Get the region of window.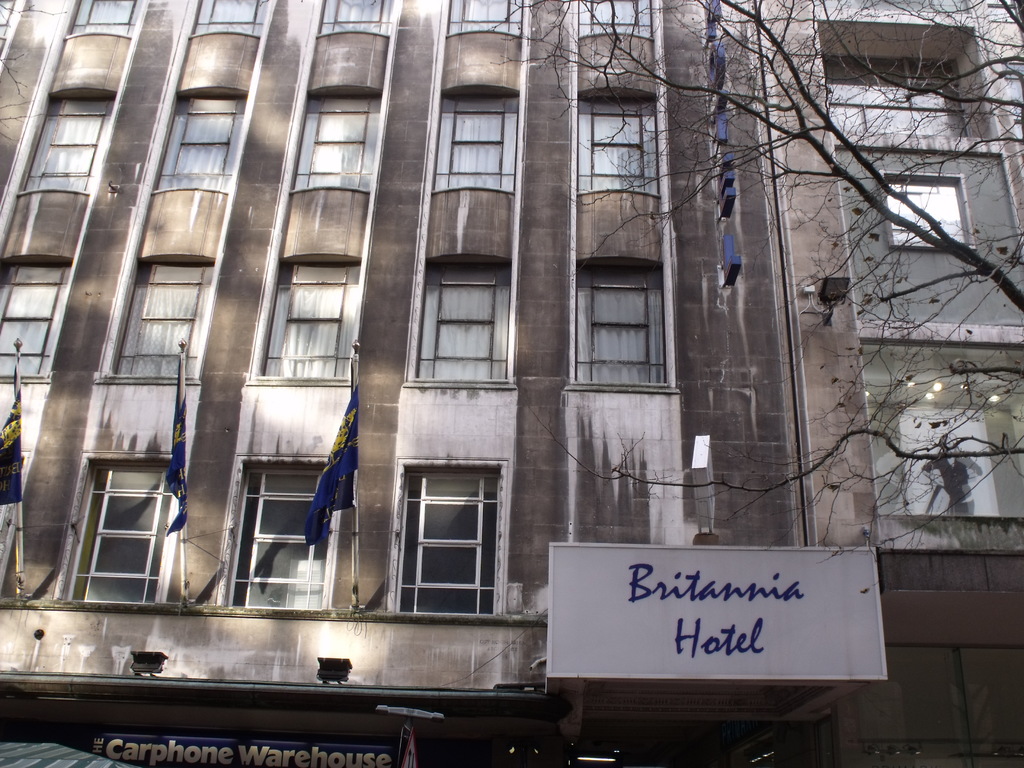
locate(217, 457, 346, 609).
